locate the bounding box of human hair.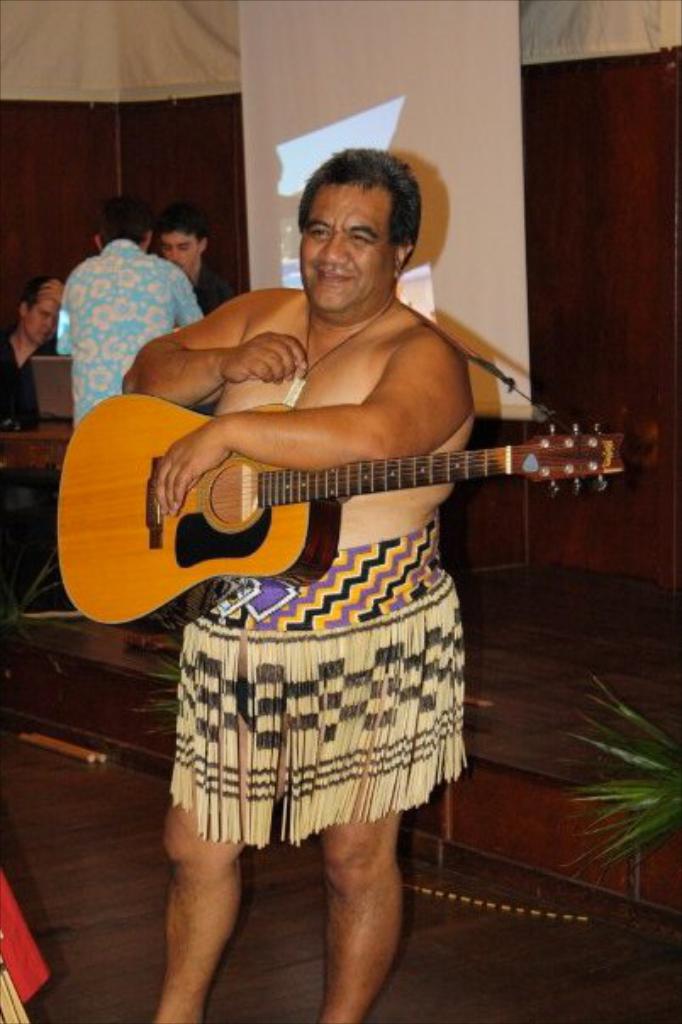
Bounding box: pyautogui.locateOnScreen(95, 198, 148, 242).
